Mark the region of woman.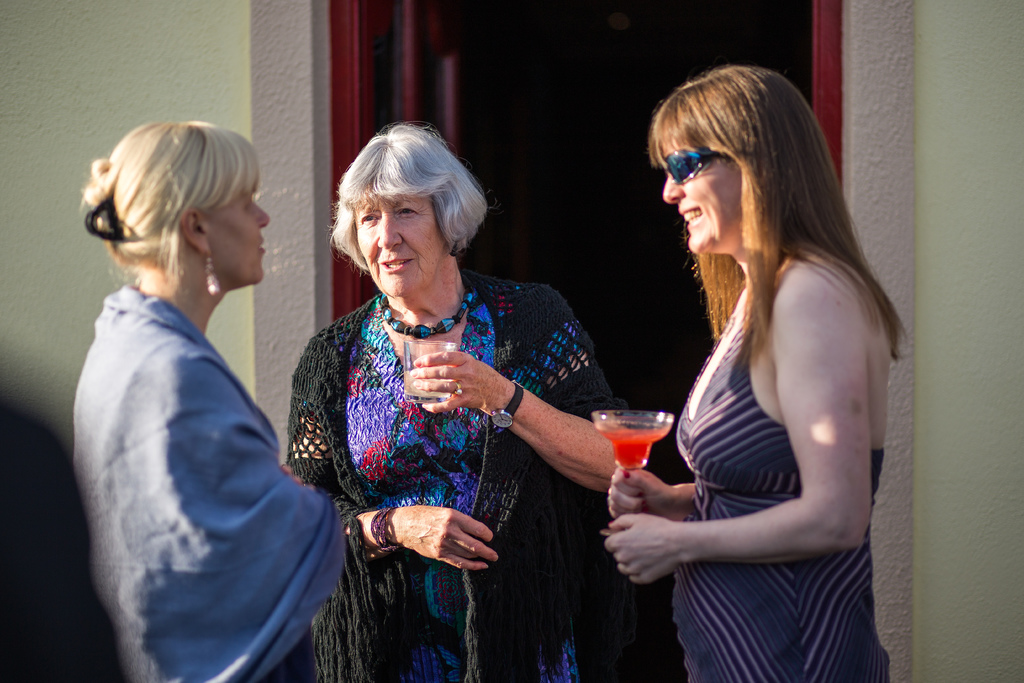
Region: region(73, 114, 342, 682).
